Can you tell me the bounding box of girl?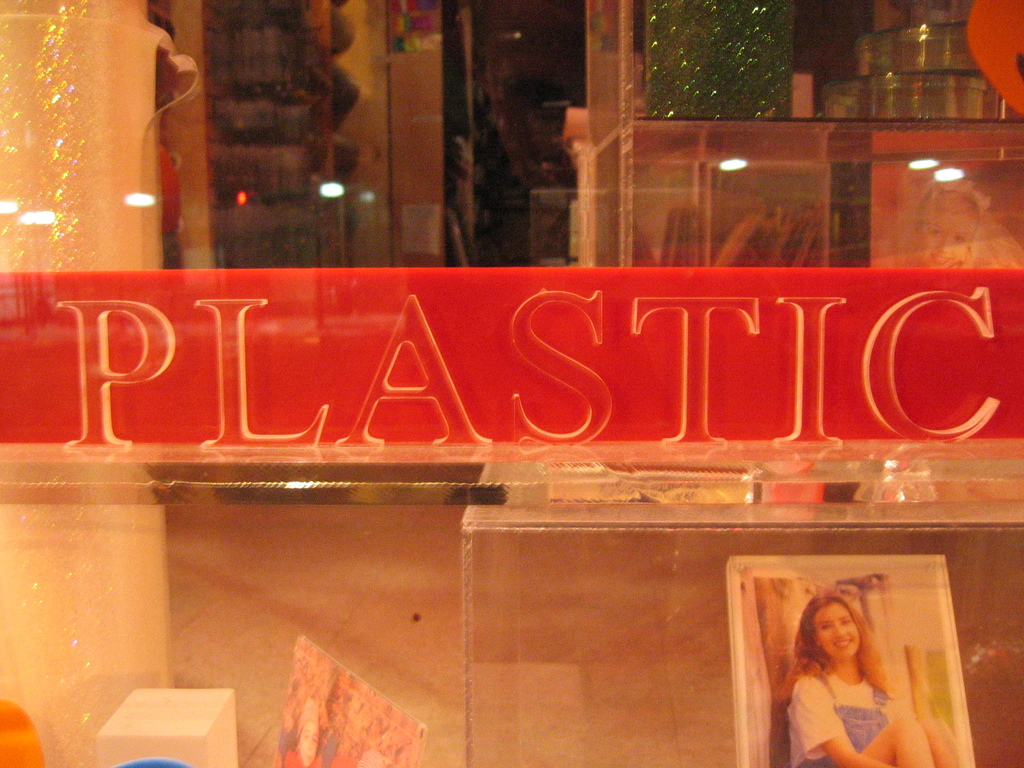
Rect(781, 585, 952, 767).
